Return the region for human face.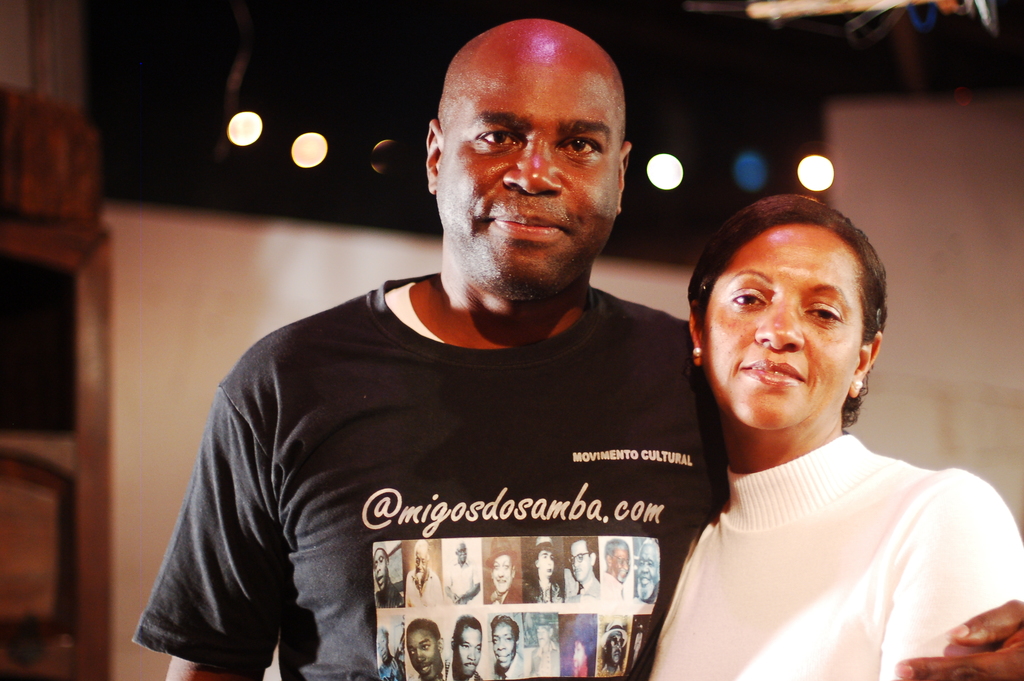
crop(492, 625, 514, 668).
